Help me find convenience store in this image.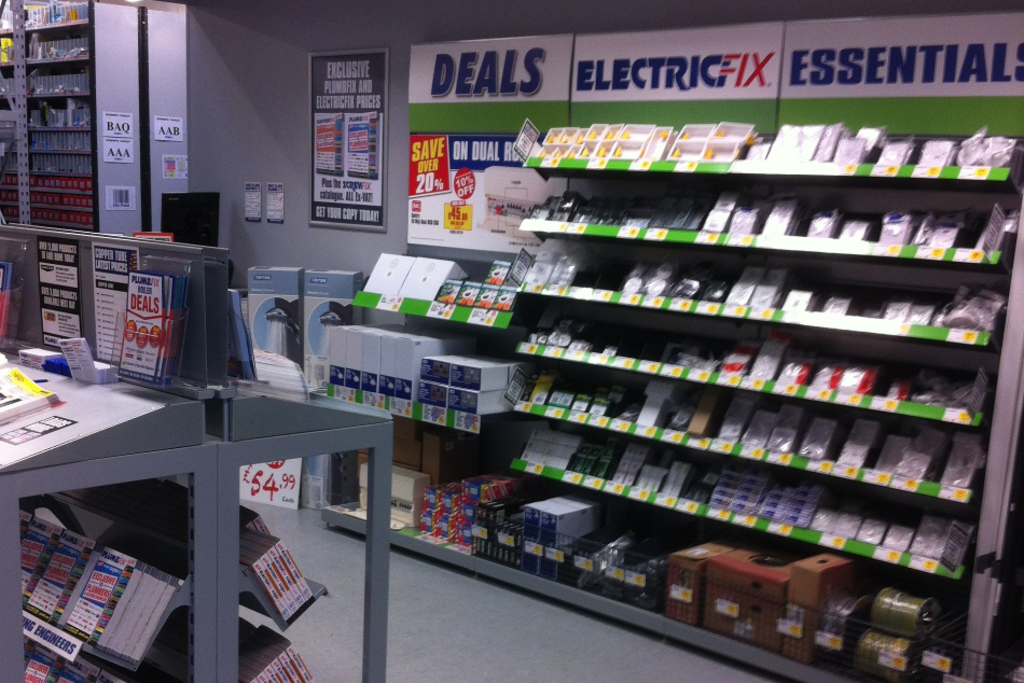
Found it: <box>0,26,1023,650</box>.
